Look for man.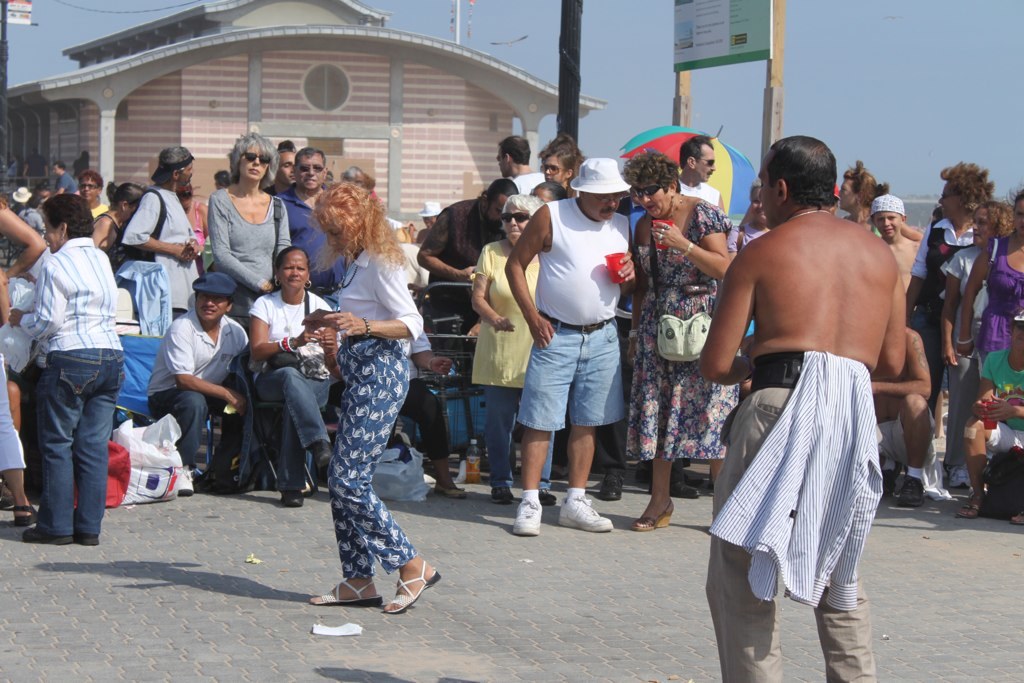
Found: (52, 163, 77, 195).
